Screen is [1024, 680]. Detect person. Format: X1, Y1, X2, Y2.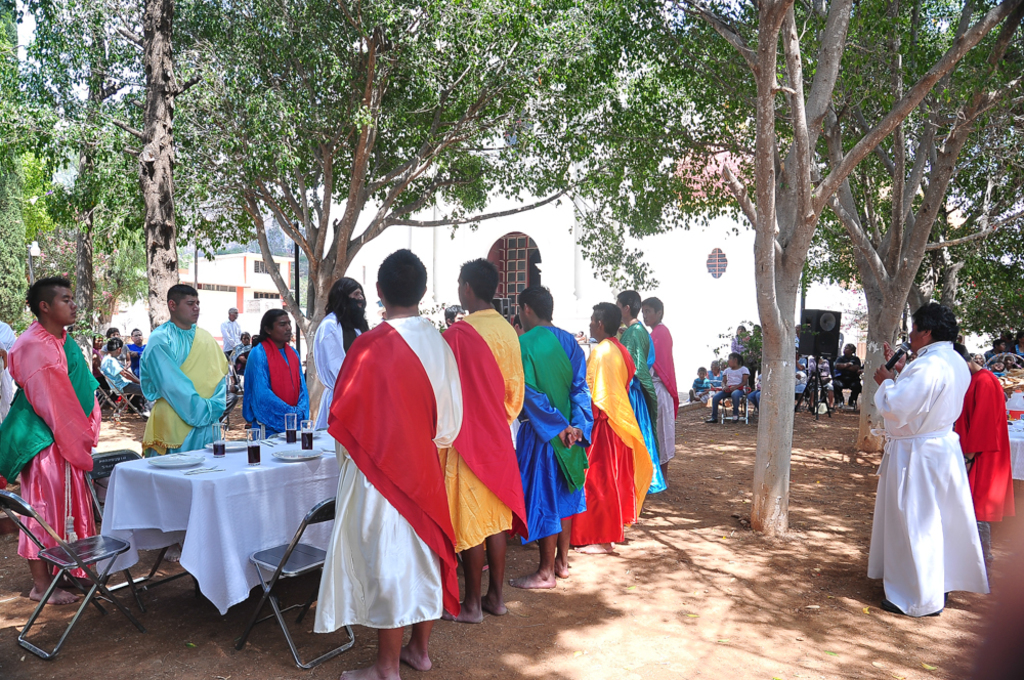
947, 339, 1018, 545.
